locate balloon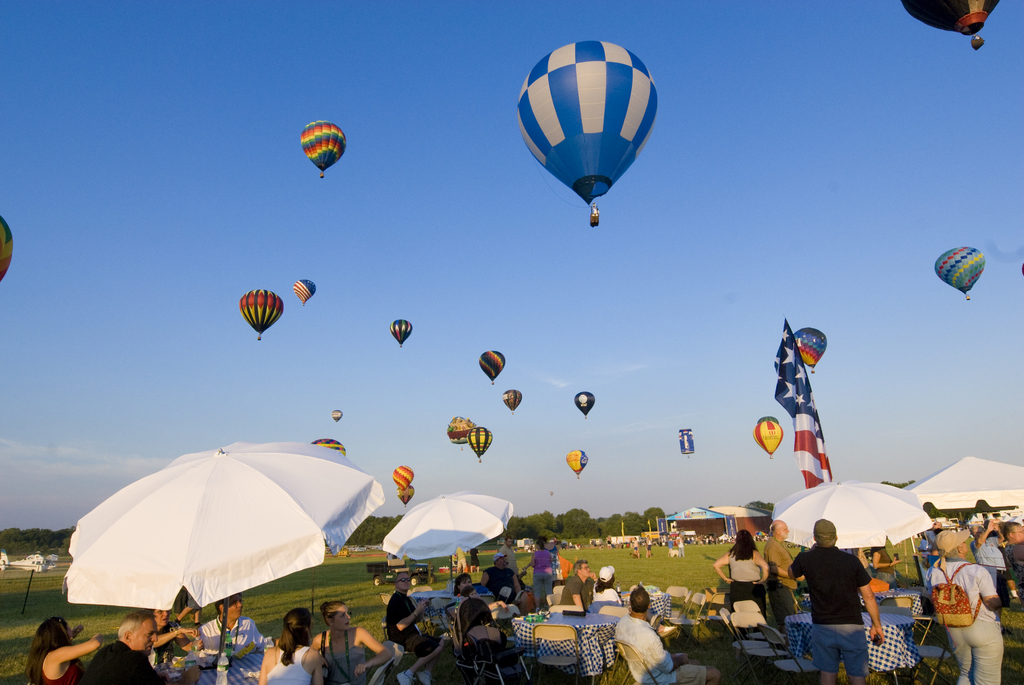
{"x1": 450, "y1": 414, "x2": 477, "y2": 445}
